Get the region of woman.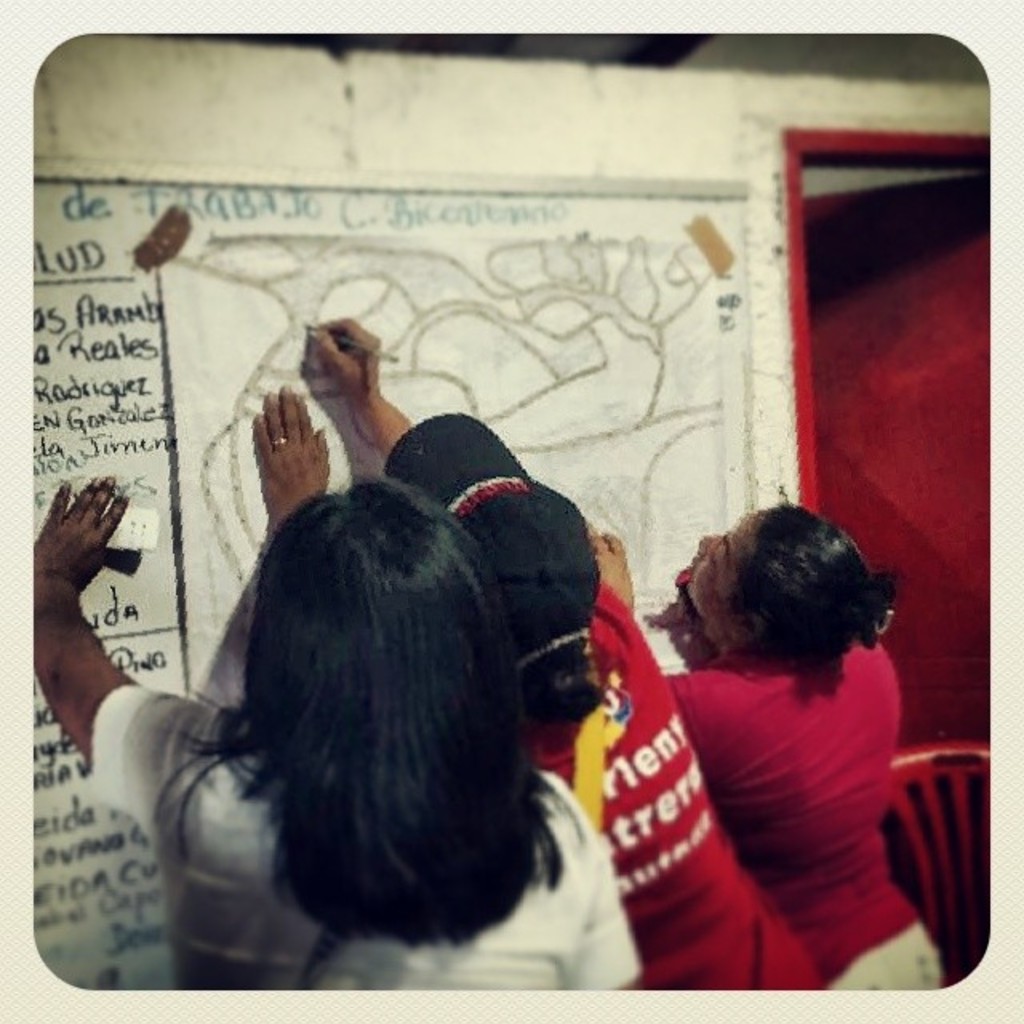
l=304, t=304, r=826, b=986.
